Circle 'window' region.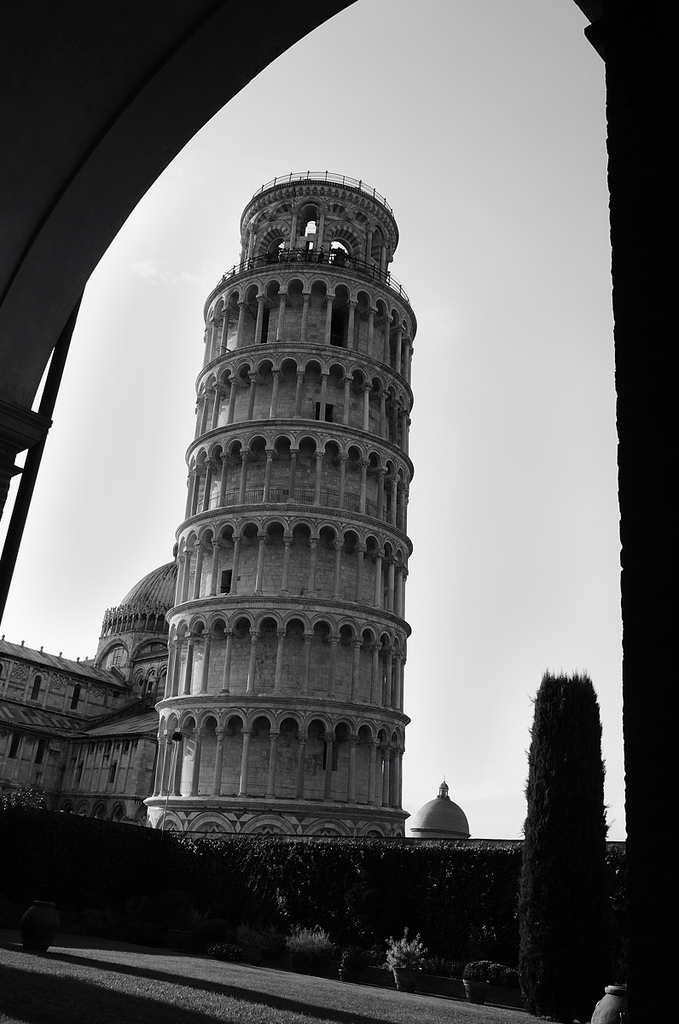
Region: <region>311, 399, 336, 424</region>.
